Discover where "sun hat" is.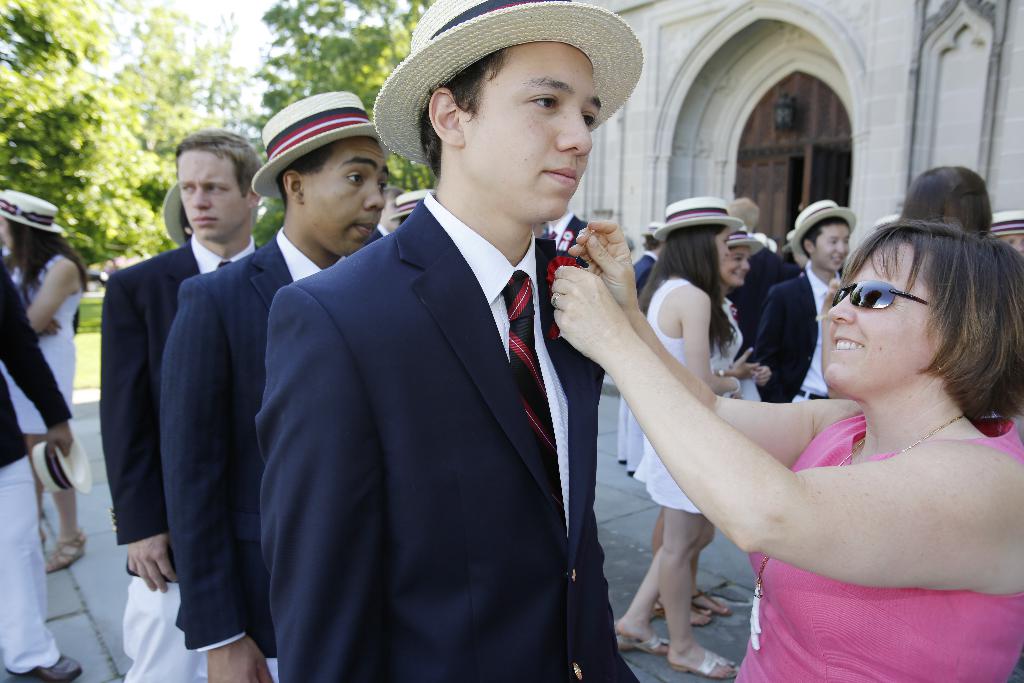
Discovered at (651,197,742,236).
